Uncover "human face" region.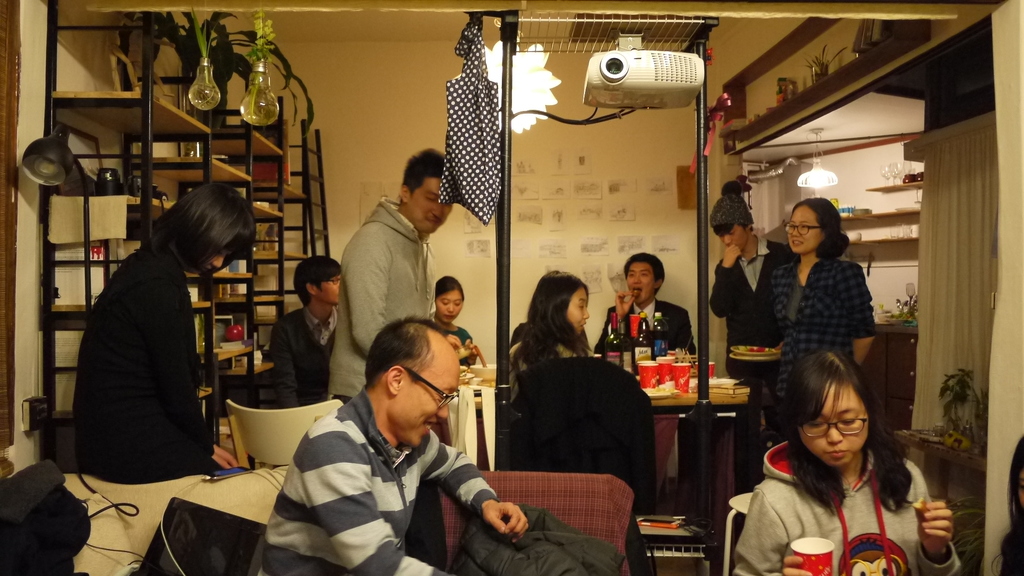
Uncovered: [left=397, top=368, right=461, bottom=449].
